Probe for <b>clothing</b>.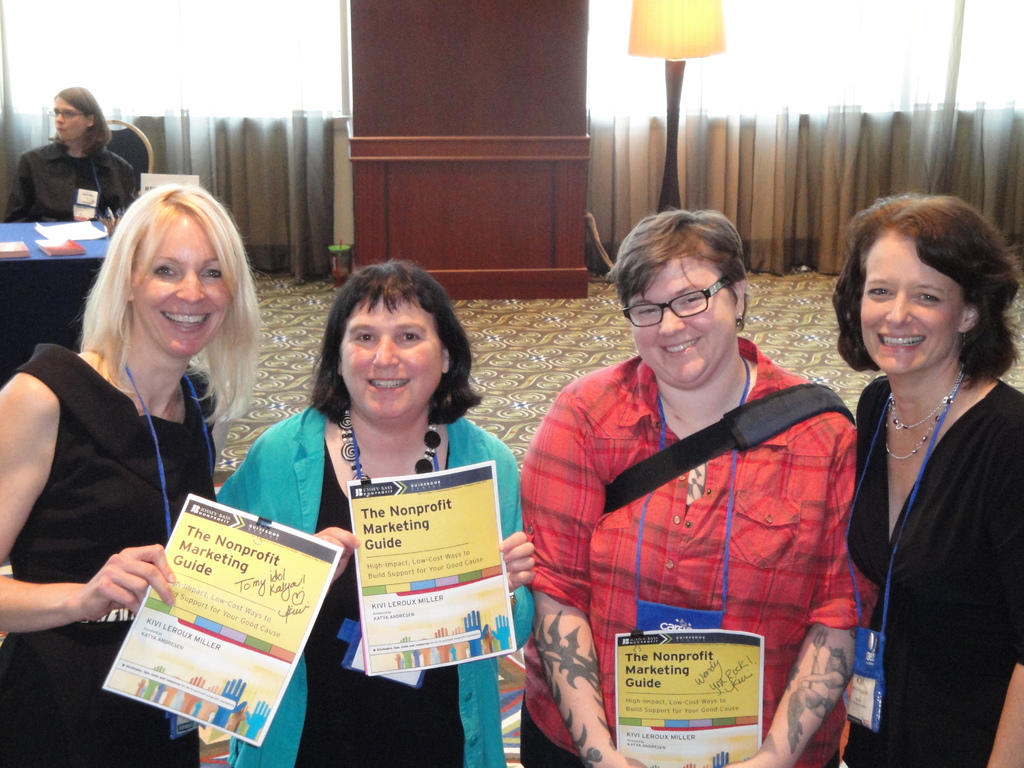
Probe result: 527, 314, 873, 737.
